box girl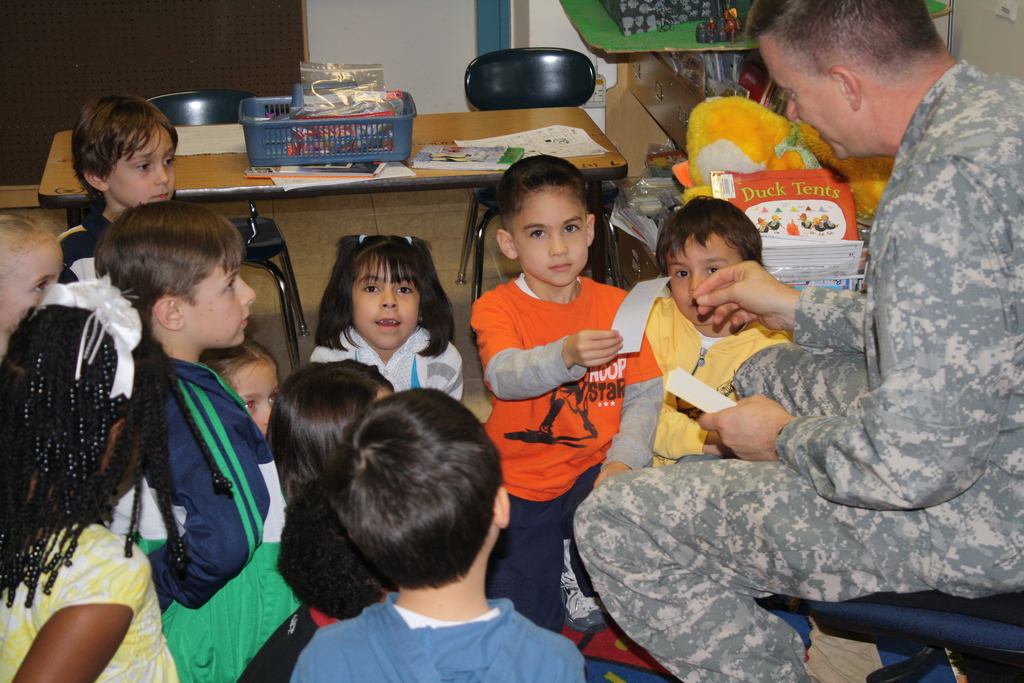
(0,252,184,682)
